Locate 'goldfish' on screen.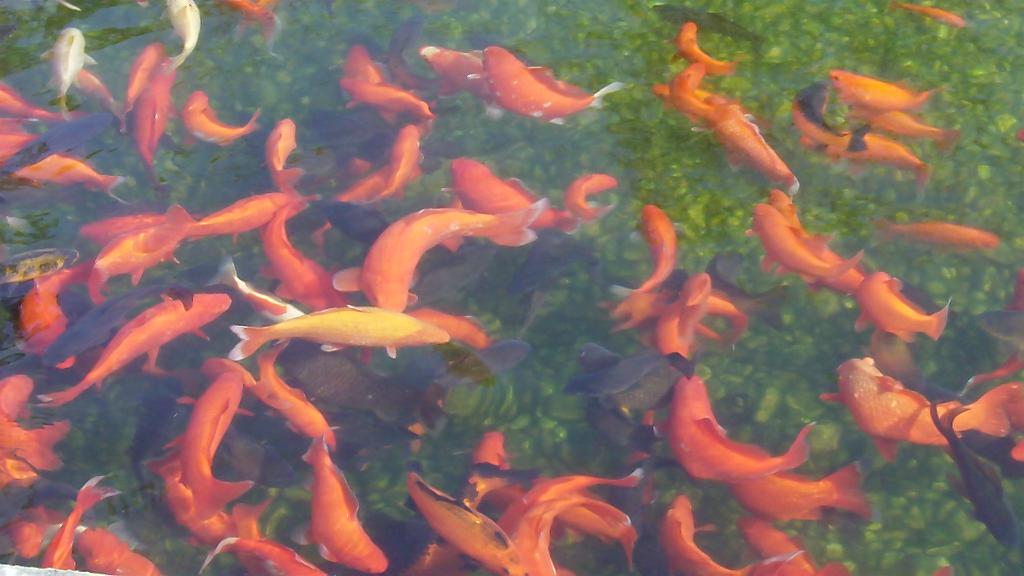
On screen at pyautogui.locateOnScreen(158, 0, 204, 72).
